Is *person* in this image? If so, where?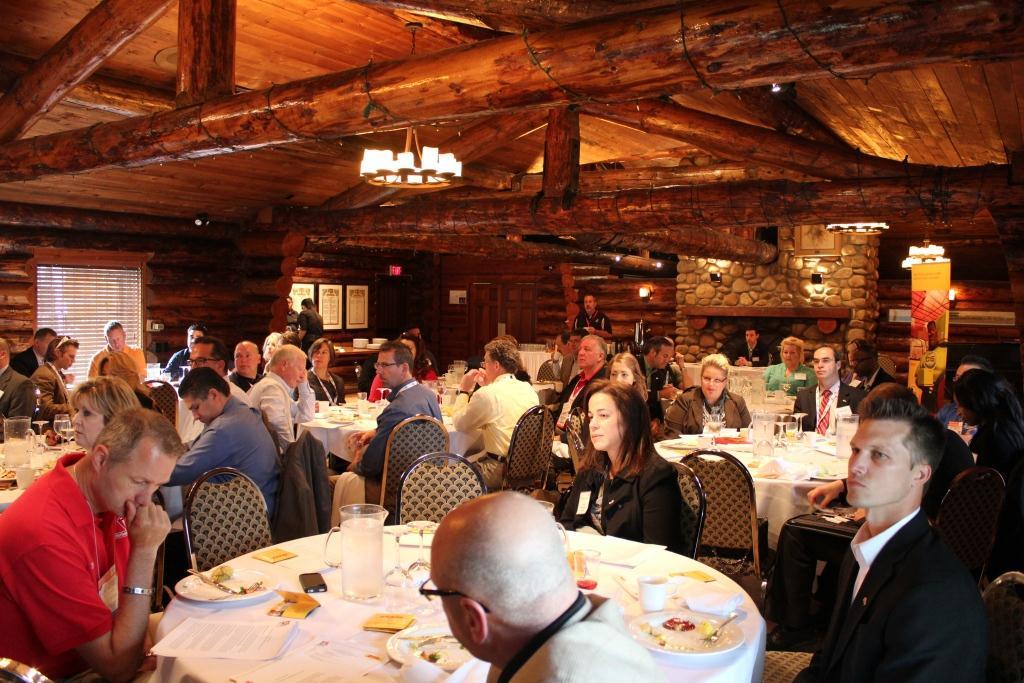
Yes, at 0, 338, 32, 424.
